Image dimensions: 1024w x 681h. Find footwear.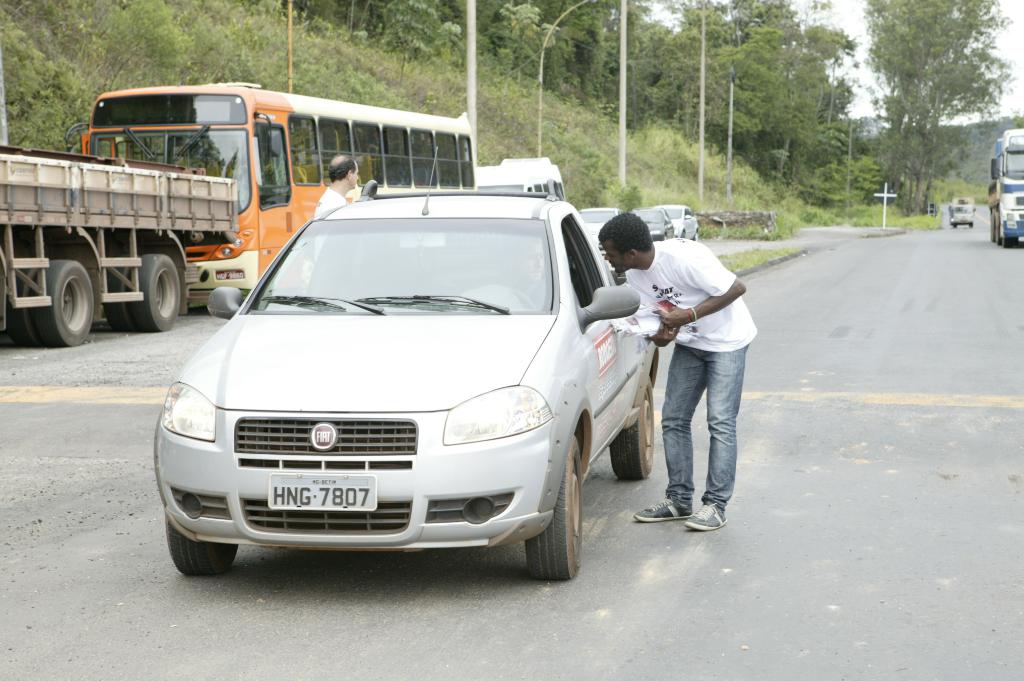
bbox=(682, 499, 729, 533).
